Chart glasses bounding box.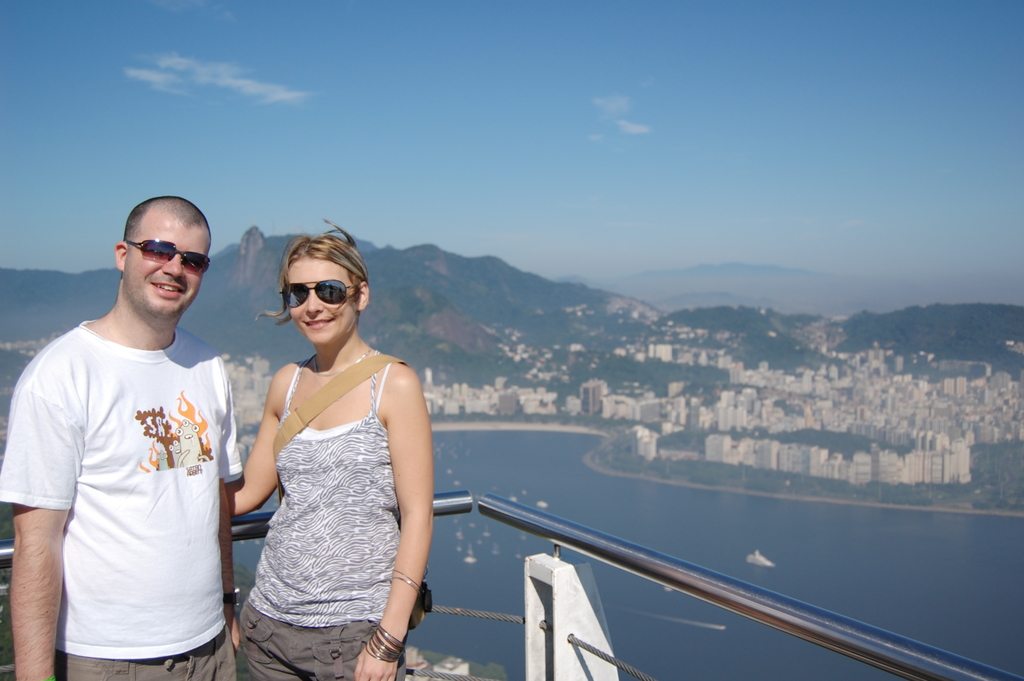
Charted: [271,275,370,311].
